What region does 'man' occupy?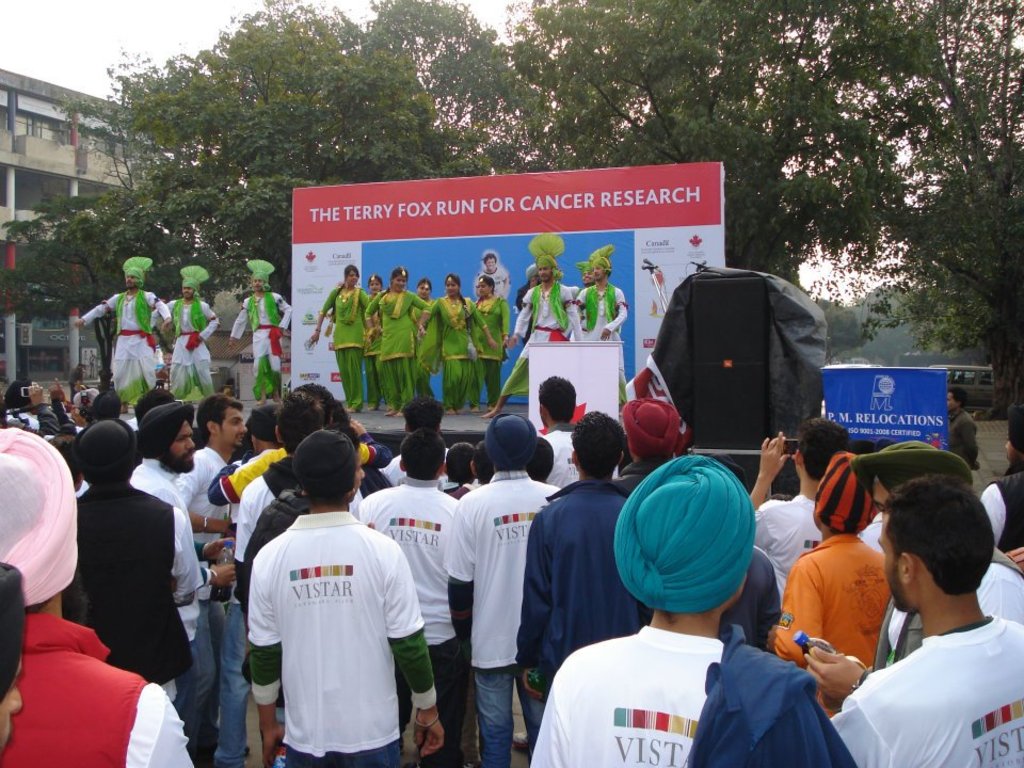
x1=802, y1=442, x2=1021, y2=698.
